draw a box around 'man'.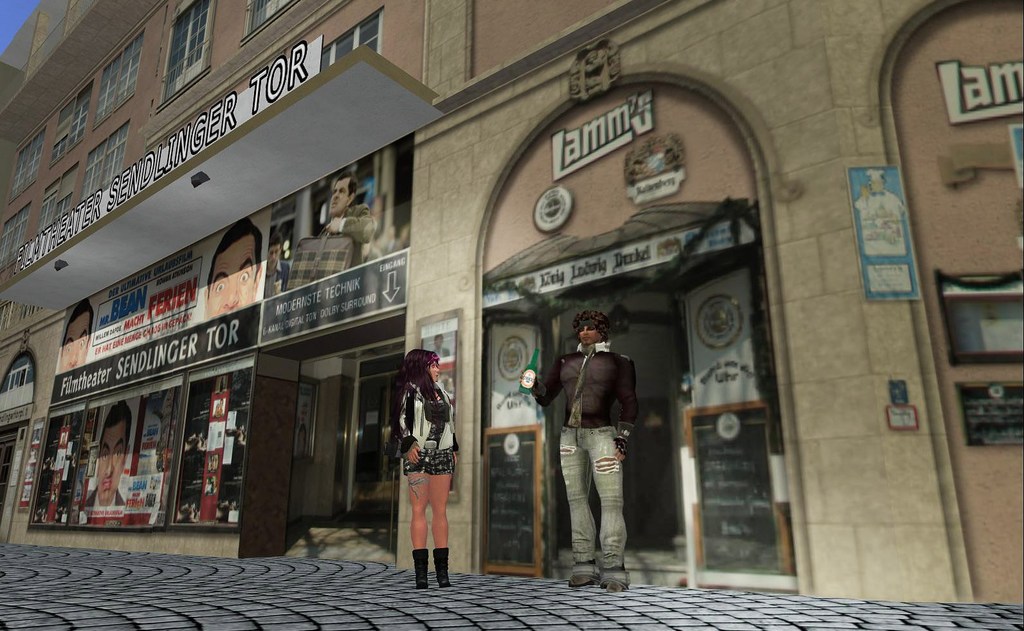
(82, 396, 135, 504).
